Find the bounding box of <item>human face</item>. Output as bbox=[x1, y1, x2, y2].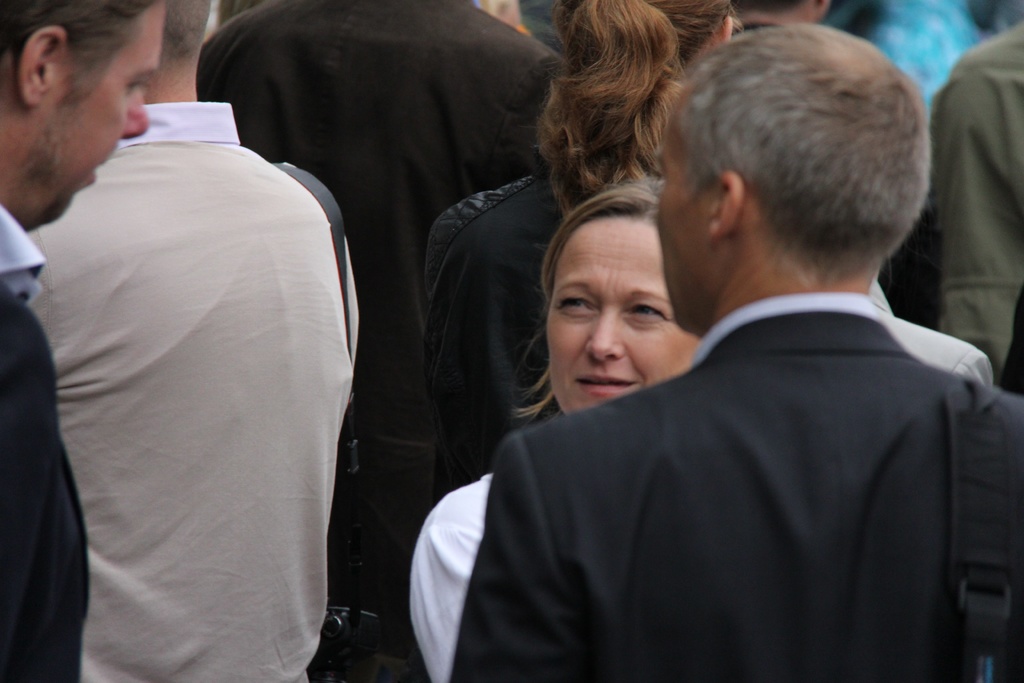
bbox=[548, 188, 701, 428].
